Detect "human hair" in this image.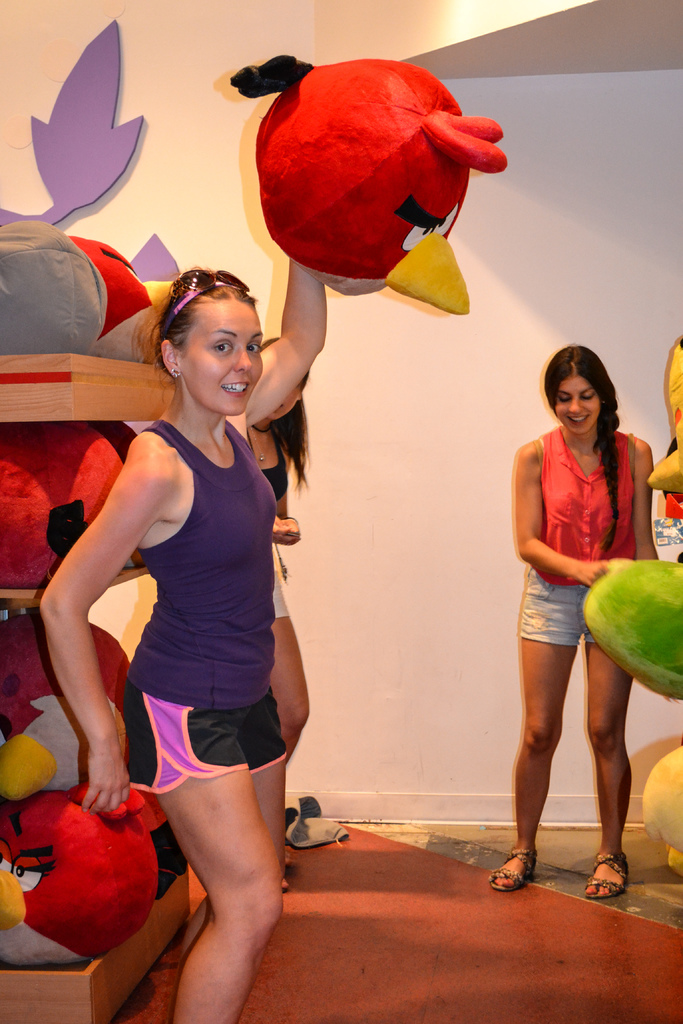
Detection: 262:336:313:502.
